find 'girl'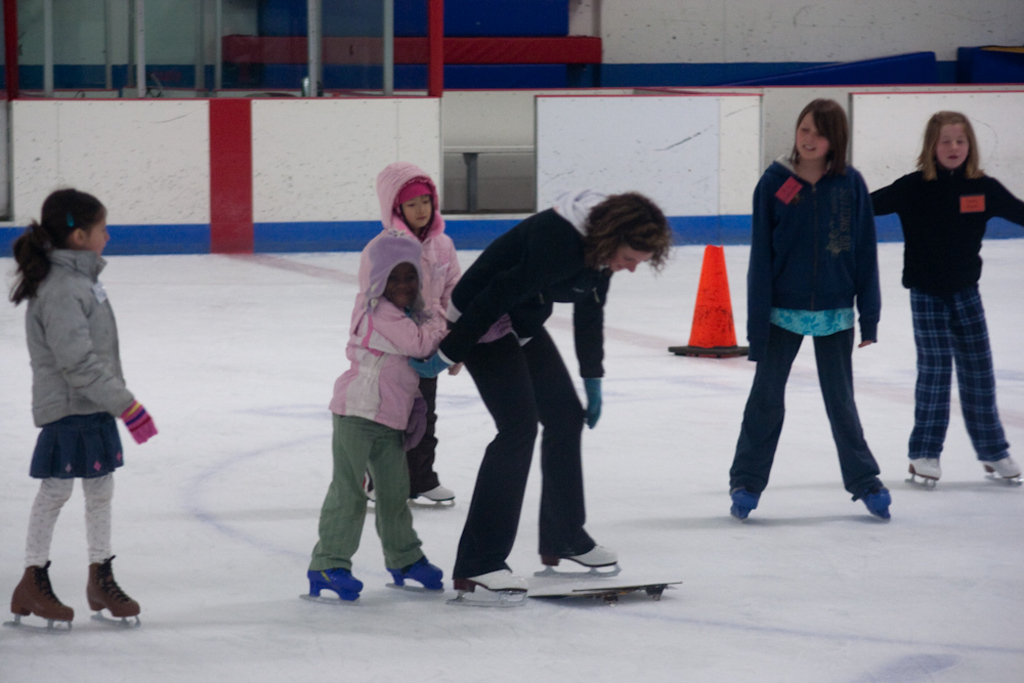
Rect(306, 231, 462, 615)
